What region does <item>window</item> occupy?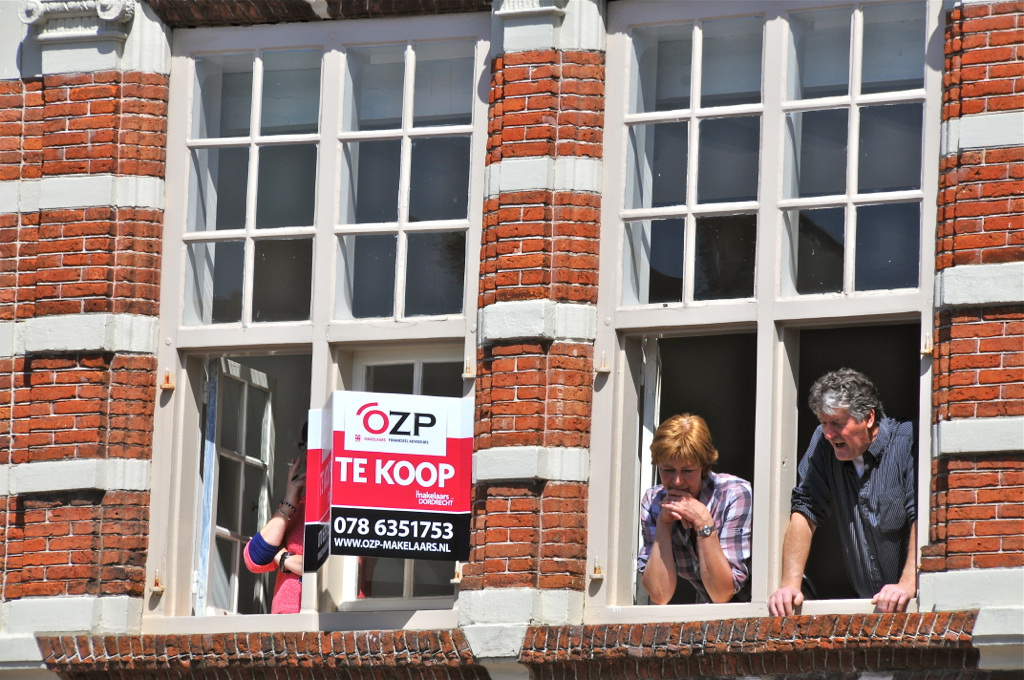
bbox=(584, 2, 947, 625).
